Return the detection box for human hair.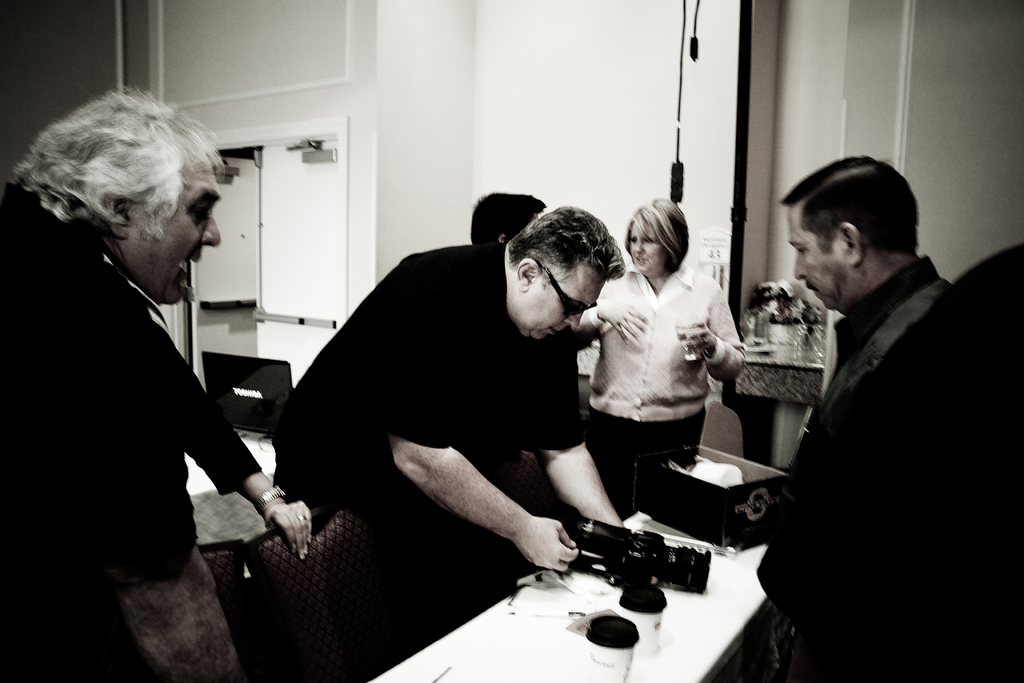
Rect(8, 86, 226, 249).
